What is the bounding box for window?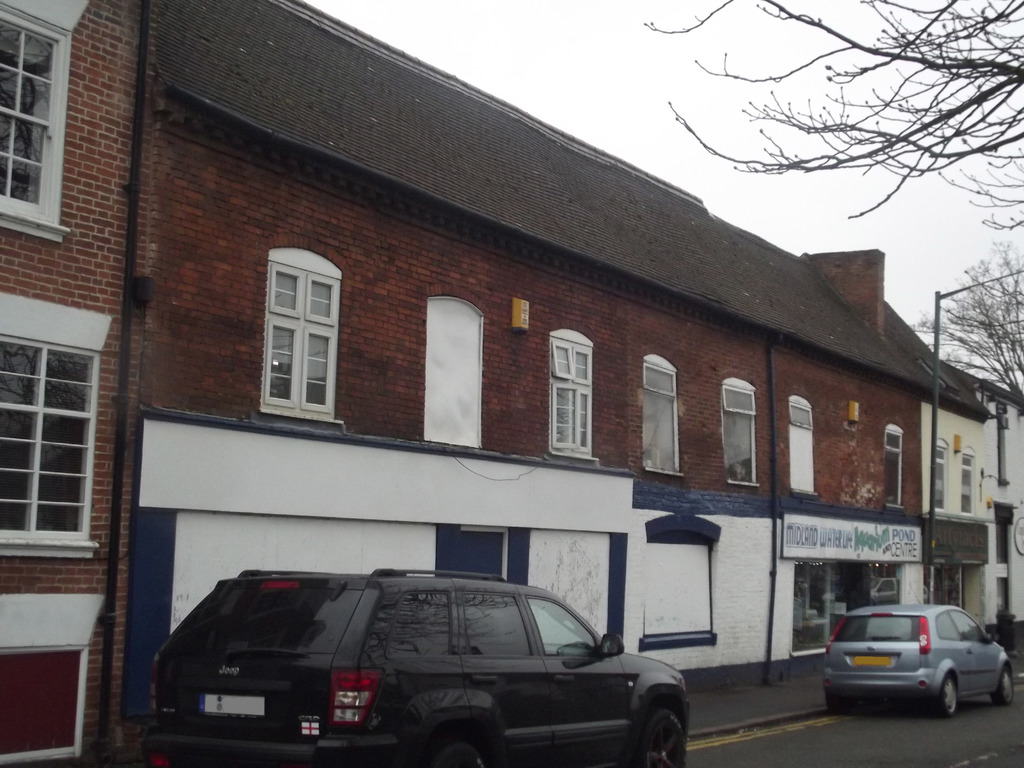
<bbox>959, 451, 976, 511</bbox>.
